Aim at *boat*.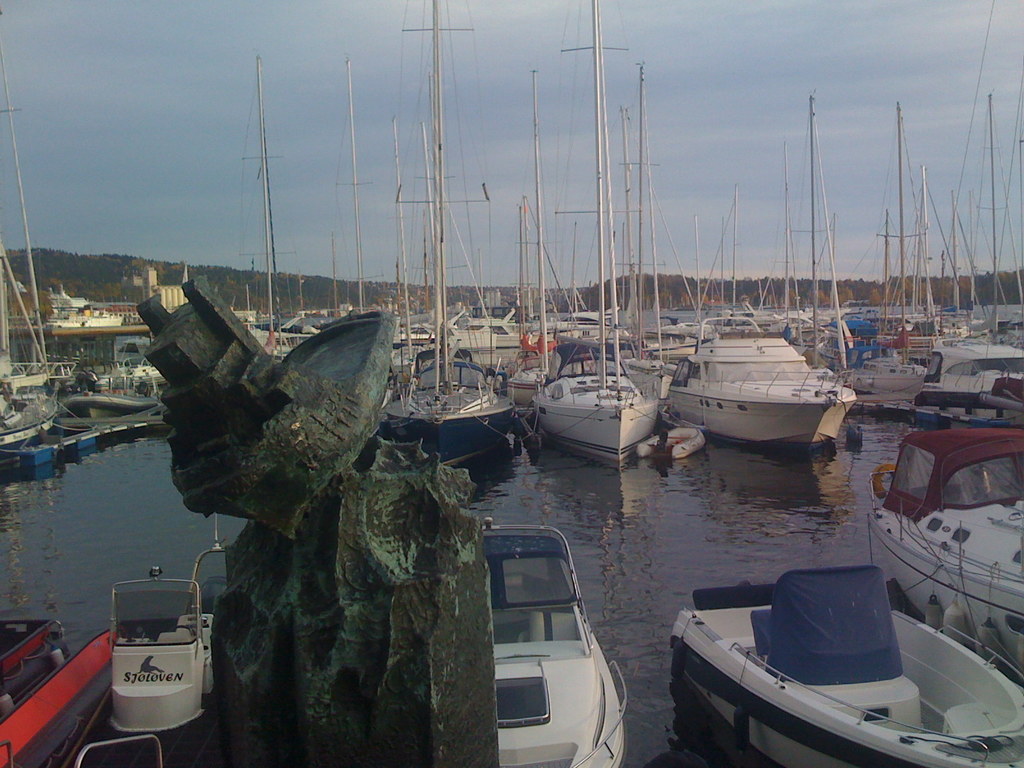
Aimed at crop(655, 320, 878, 451).
